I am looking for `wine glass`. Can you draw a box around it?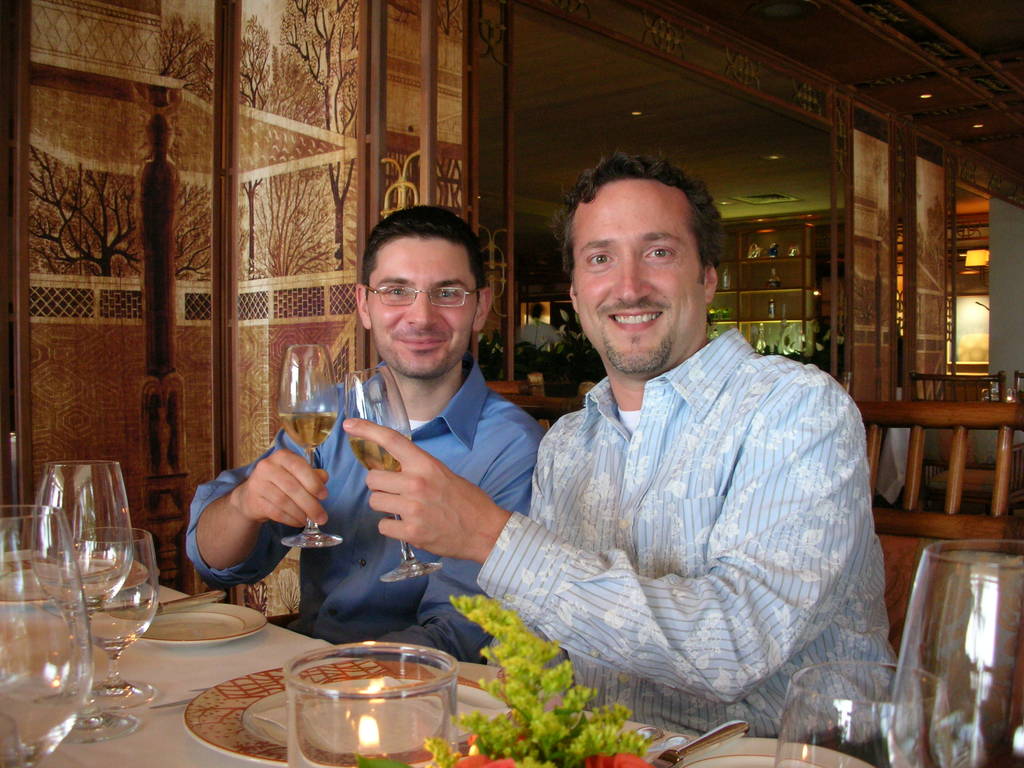
Sure, the bounding box is 886/541/1023/767.
